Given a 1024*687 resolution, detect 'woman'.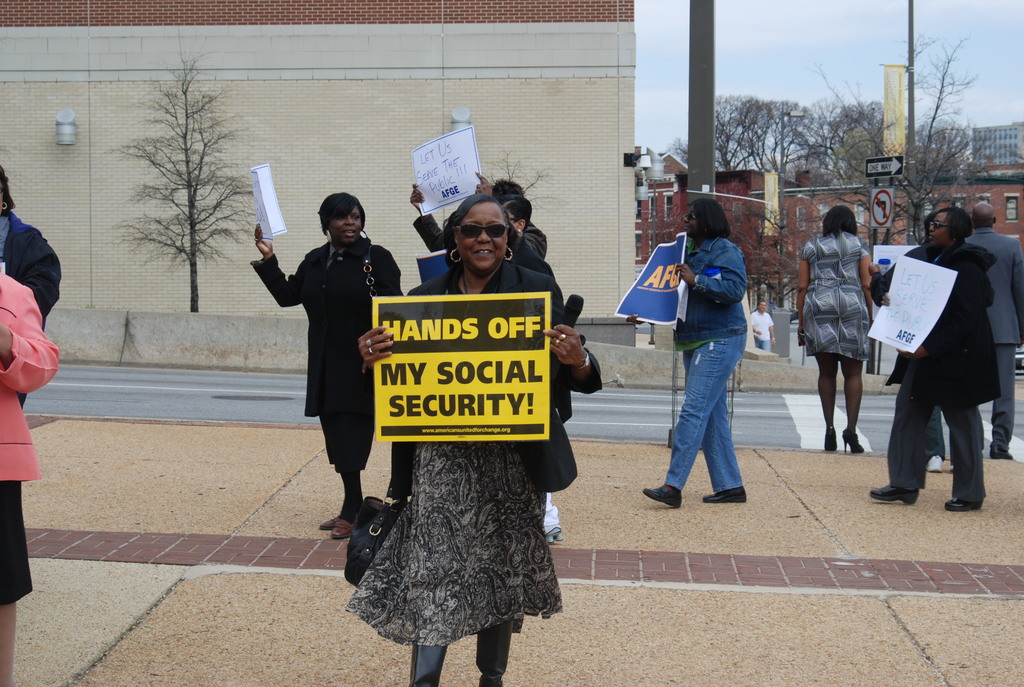
408, 174, 558, 283.
